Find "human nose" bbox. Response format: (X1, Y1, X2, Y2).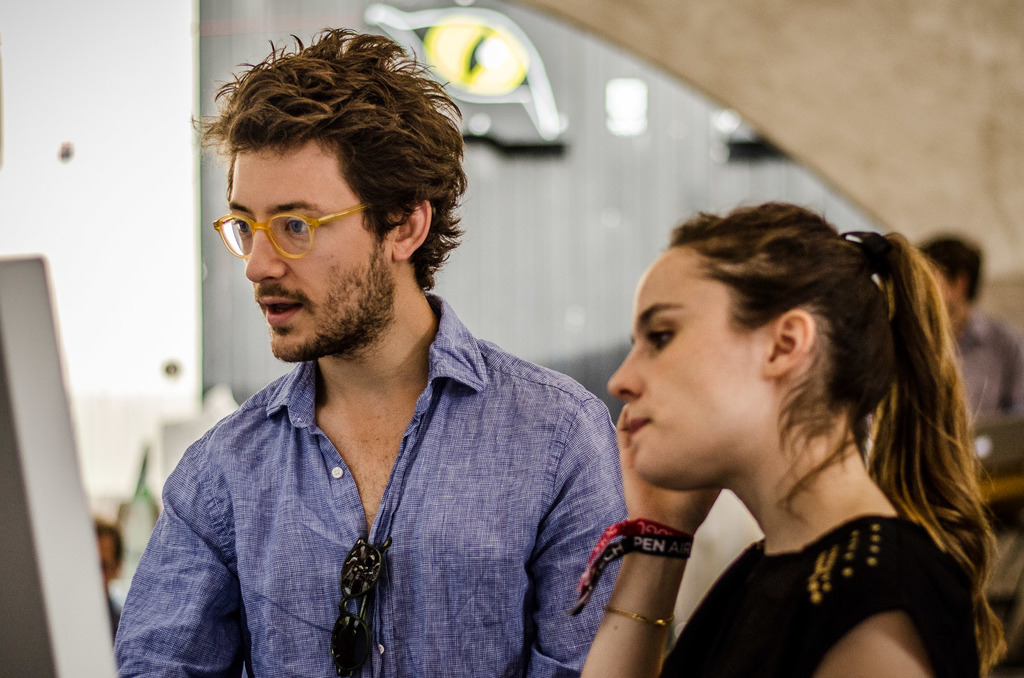
(243, 219, 282, 280).
